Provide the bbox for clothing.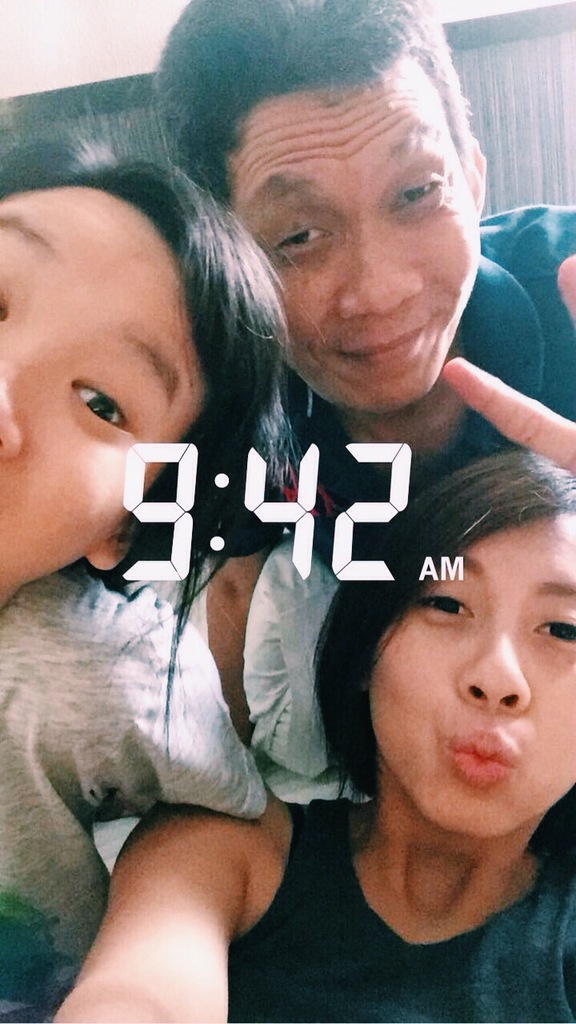
(left=0, top=574, right=342, bottom=1023).
